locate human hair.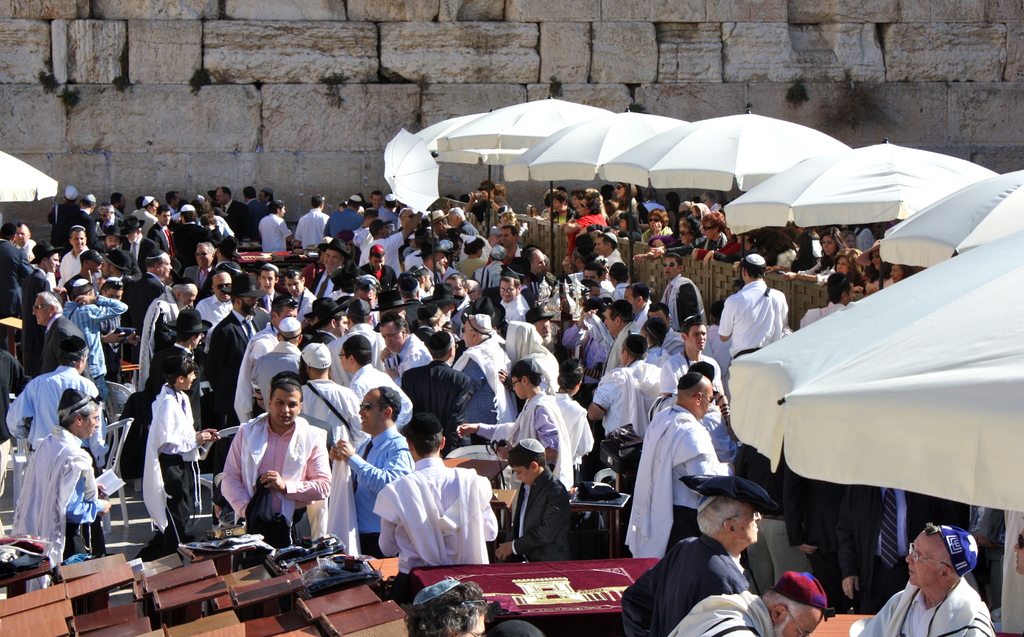
Bounding box: 646, 322, 665, 346.
